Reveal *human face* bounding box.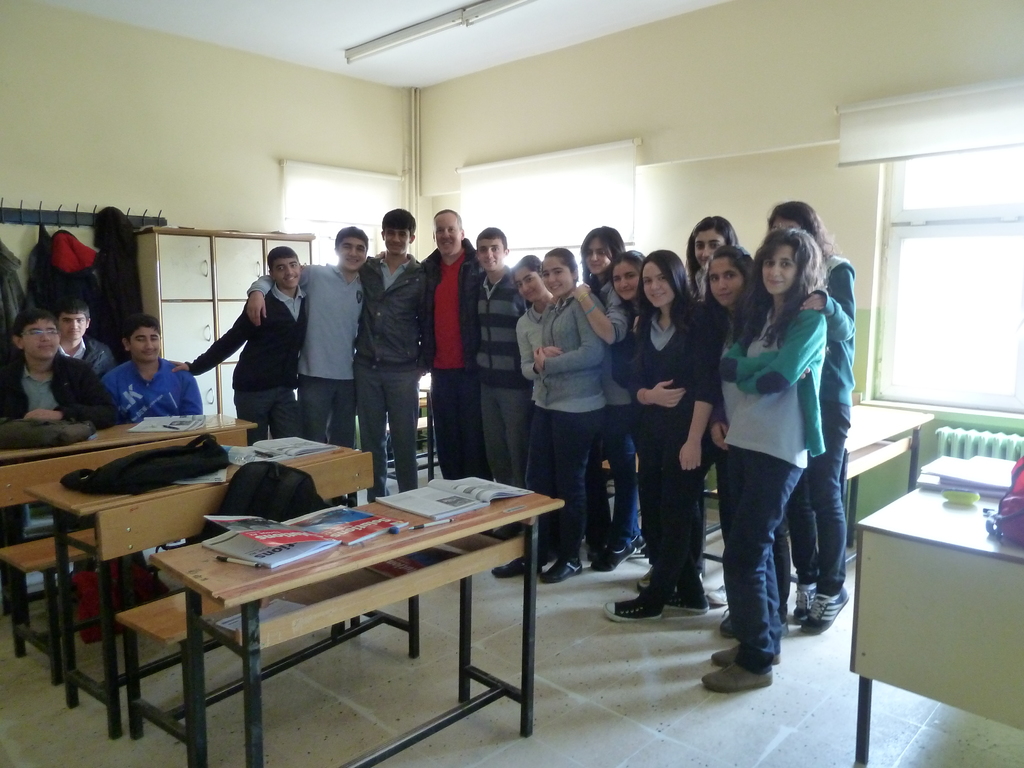
Revealed: 643,268,674,305.
